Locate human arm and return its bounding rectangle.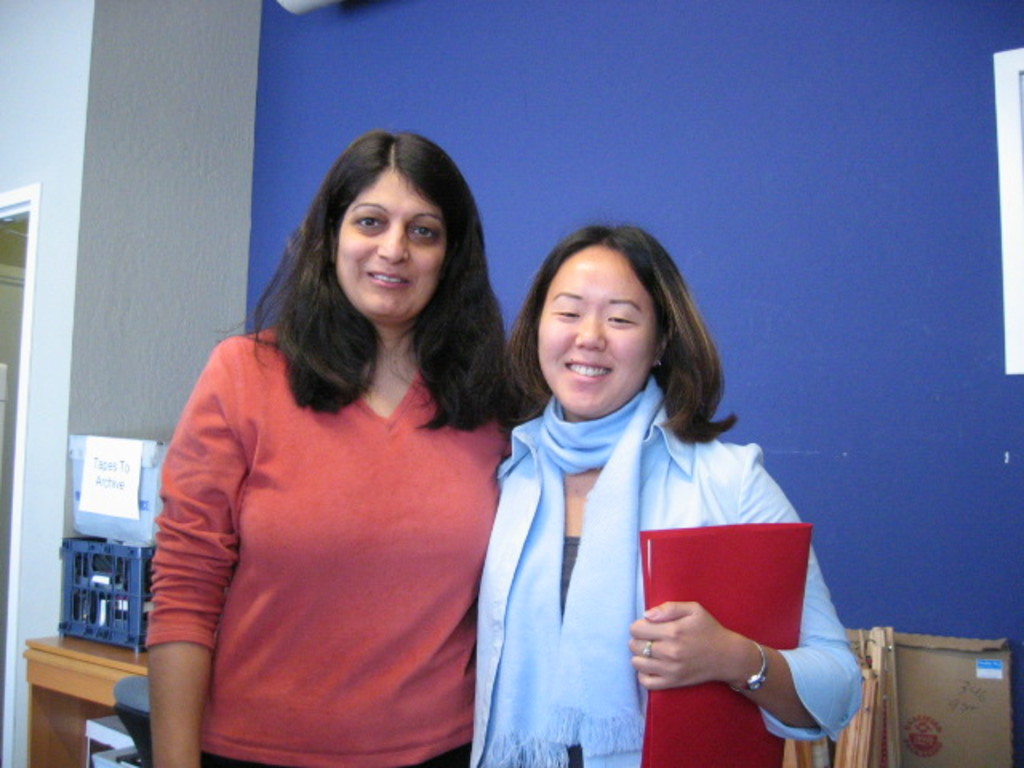
bbox=[635, 454, 862, 738].
